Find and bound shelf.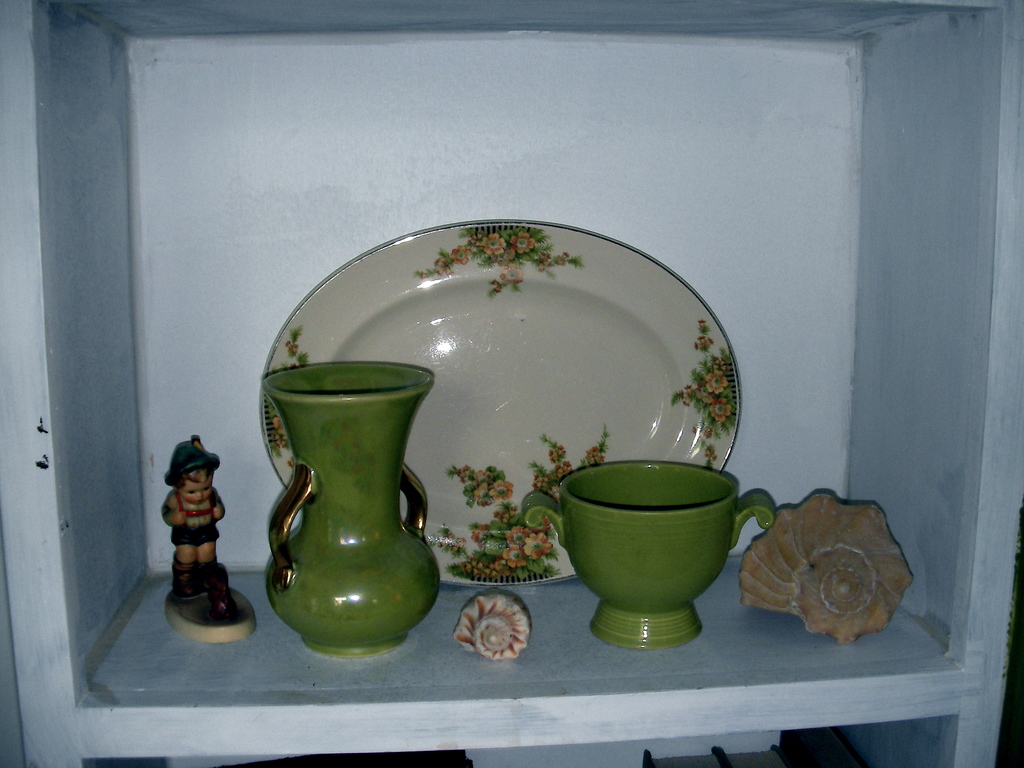
Bound: (0, 0, 1023, 767).
